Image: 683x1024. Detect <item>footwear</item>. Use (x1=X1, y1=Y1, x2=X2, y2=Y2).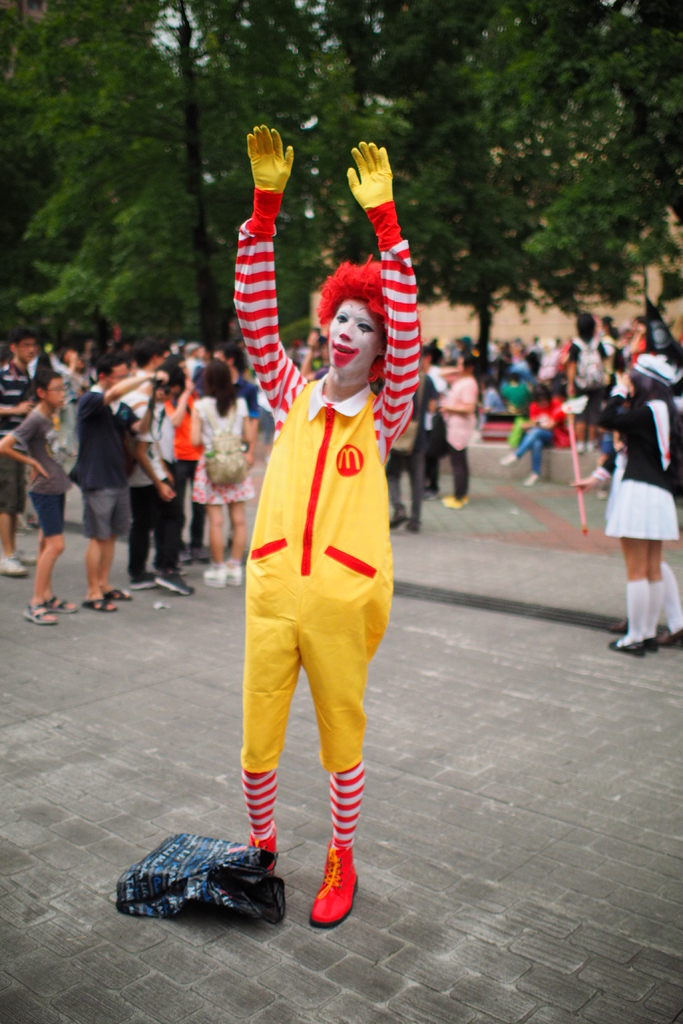
(x1=505, y1=444, x2=523, y2=463).
